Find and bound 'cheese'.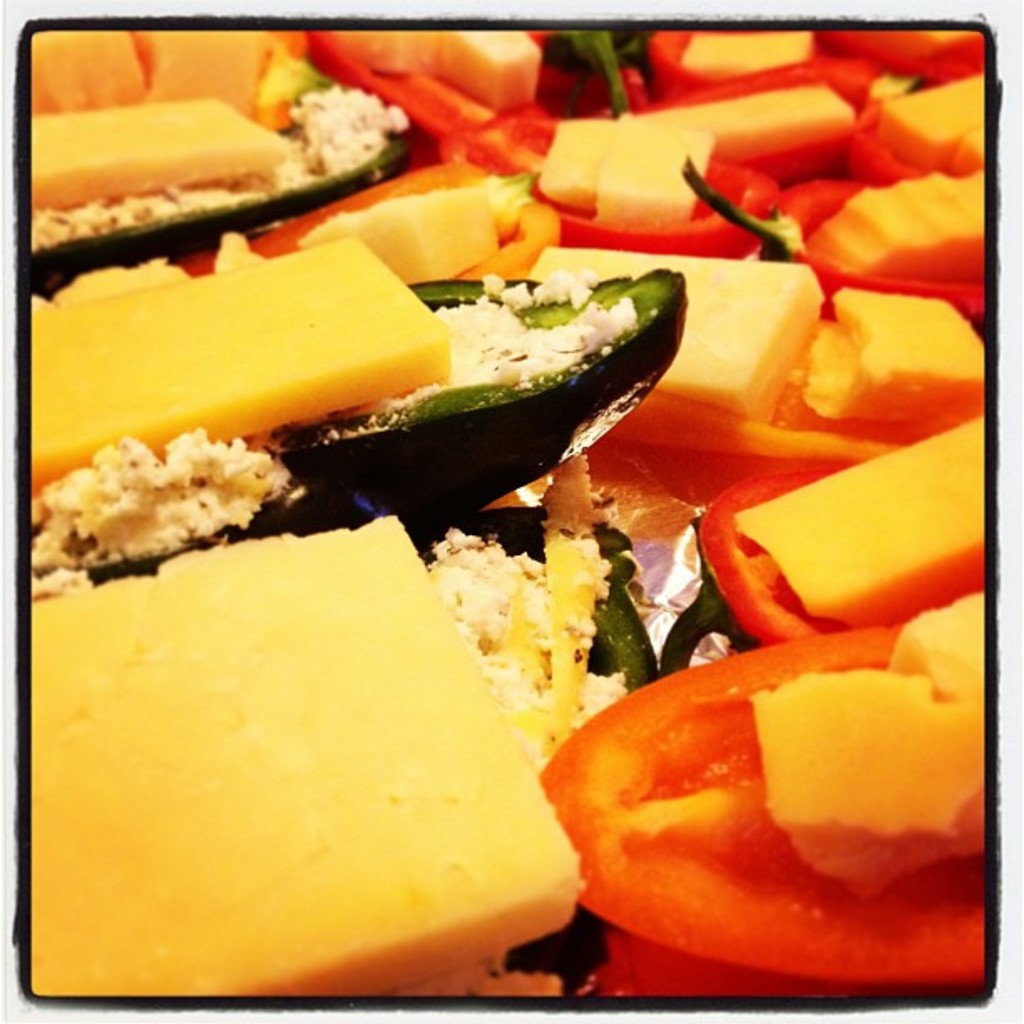
Bound: 305:184:499:279.
